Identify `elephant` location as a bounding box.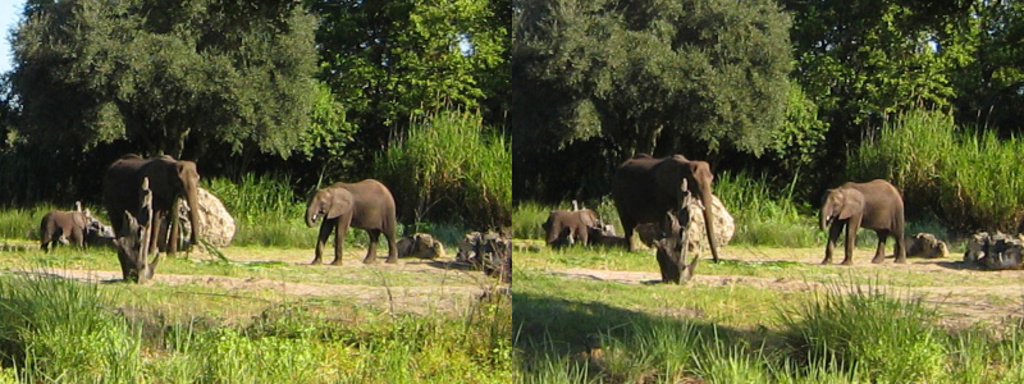
<box>543,200,607,257</box>.
